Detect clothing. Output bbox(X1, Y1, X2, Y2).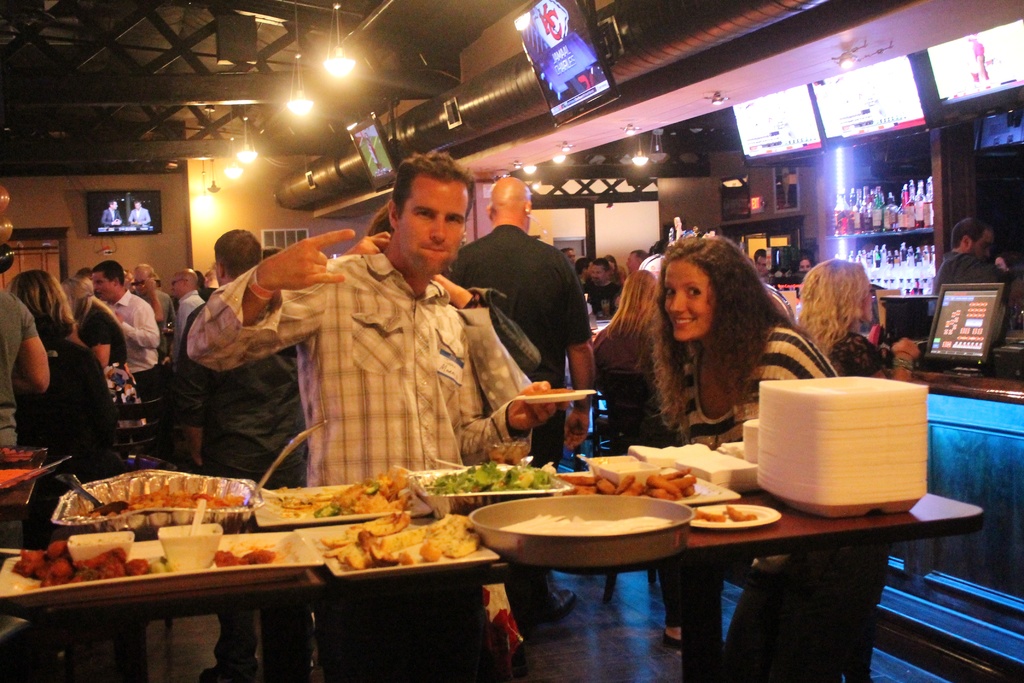
bbox(145, 294, 180, 367).
